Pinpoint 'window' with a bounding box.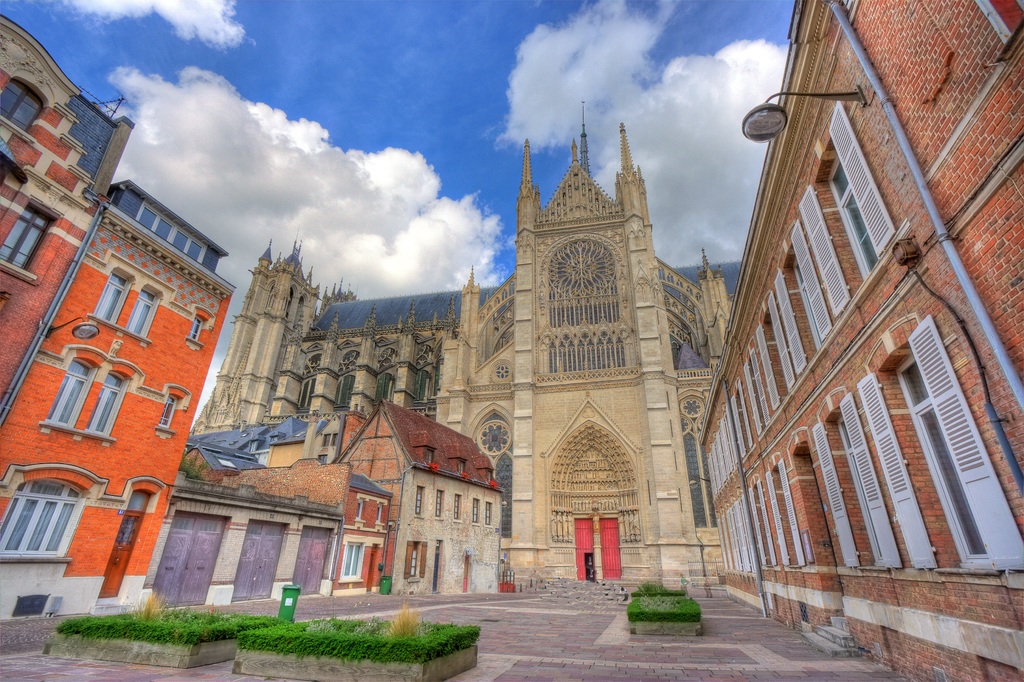
(410, 343, 431, 378).
